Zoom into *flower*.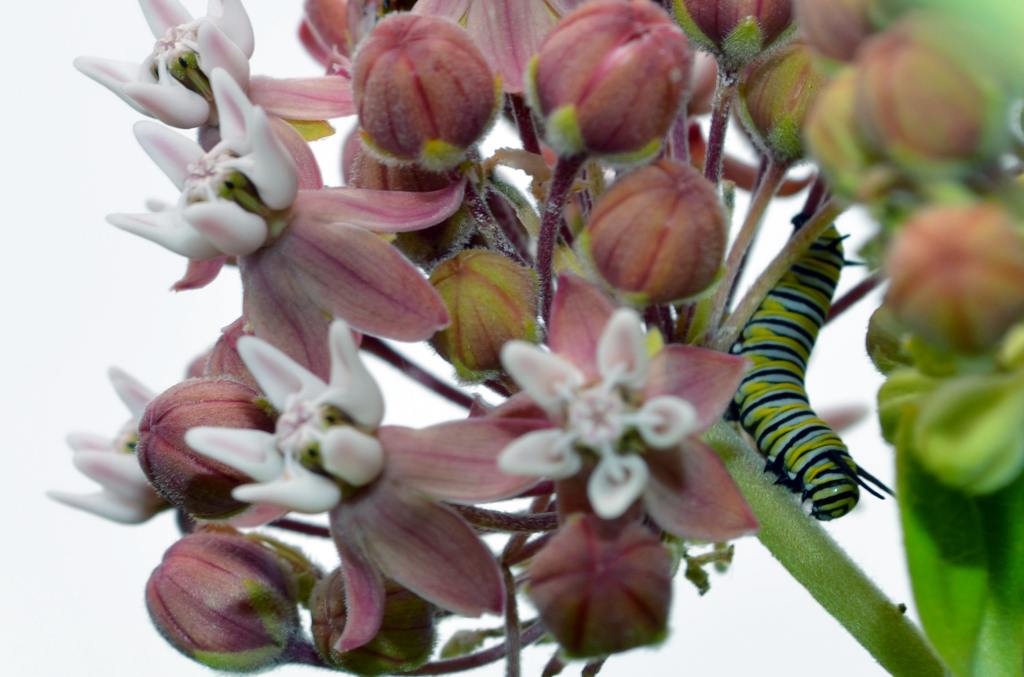
Zoom target: 71, 0, 252, 130.
